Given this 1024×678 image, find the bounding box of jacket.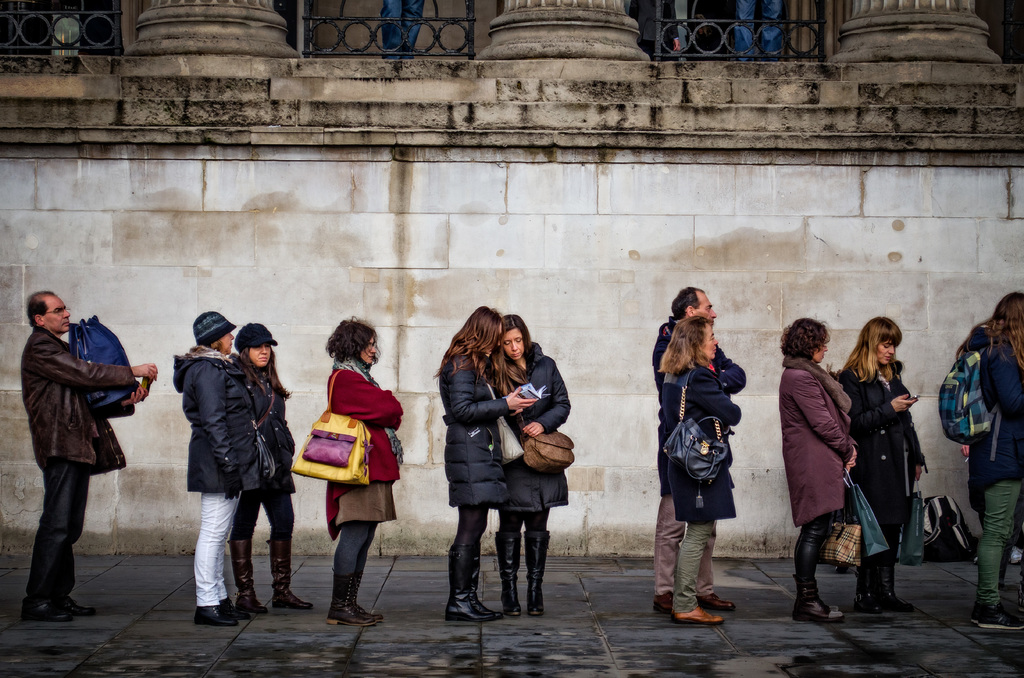
[x1=168, y1=344, x2=268, y2=497].
